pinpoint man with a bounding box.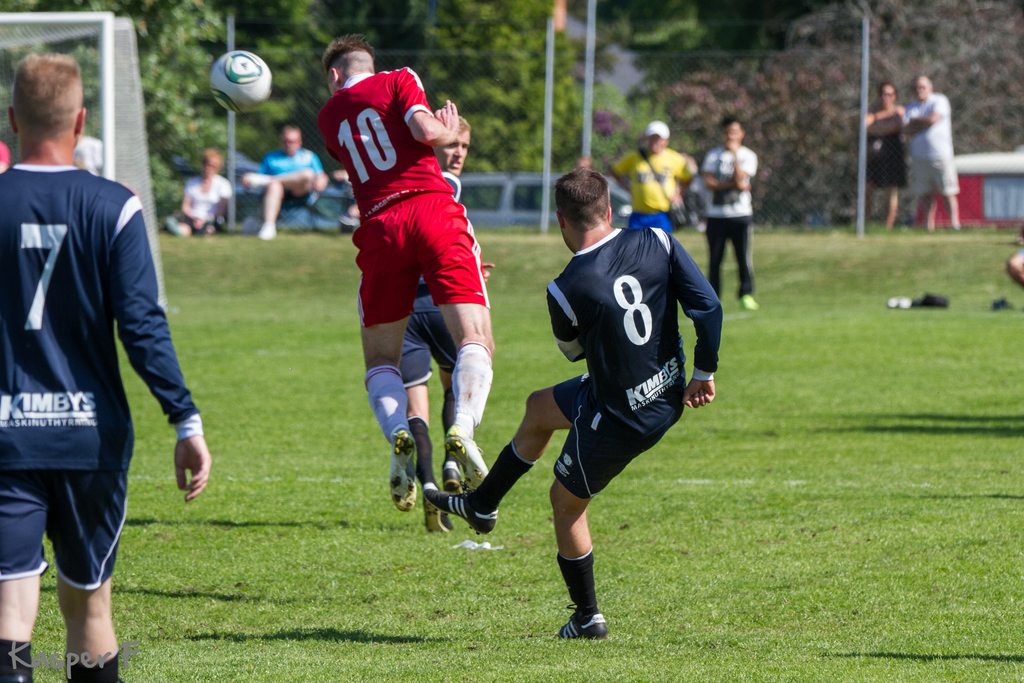
x1=425, y1=165, x2=721, y2=644.
